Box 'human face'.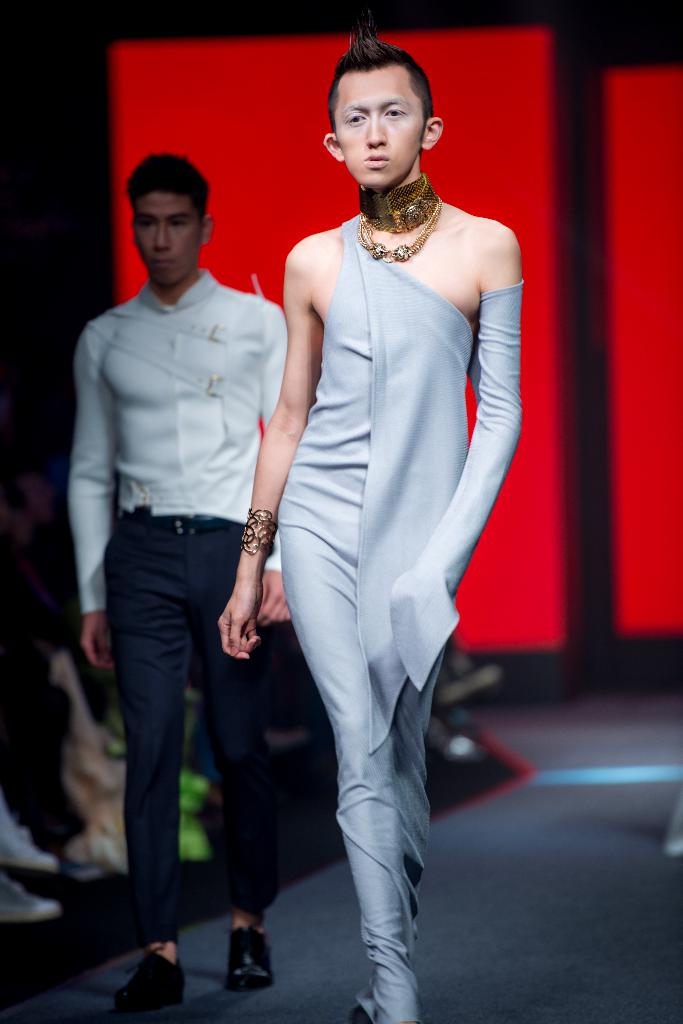
136 188 197 280.
